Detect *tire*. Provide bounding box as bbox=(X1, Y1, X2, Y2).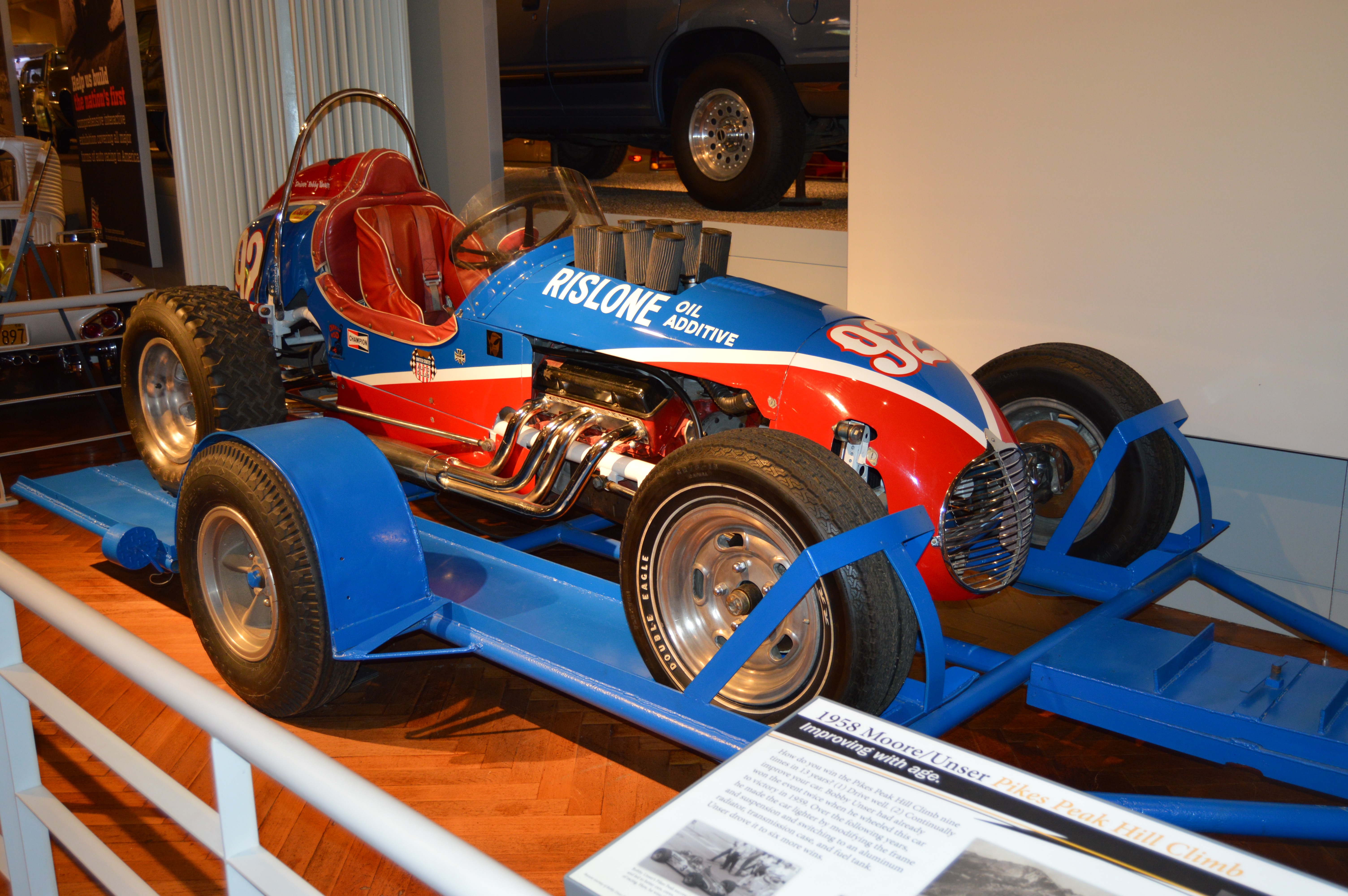
bbox=(7, 27, 10, 31).
